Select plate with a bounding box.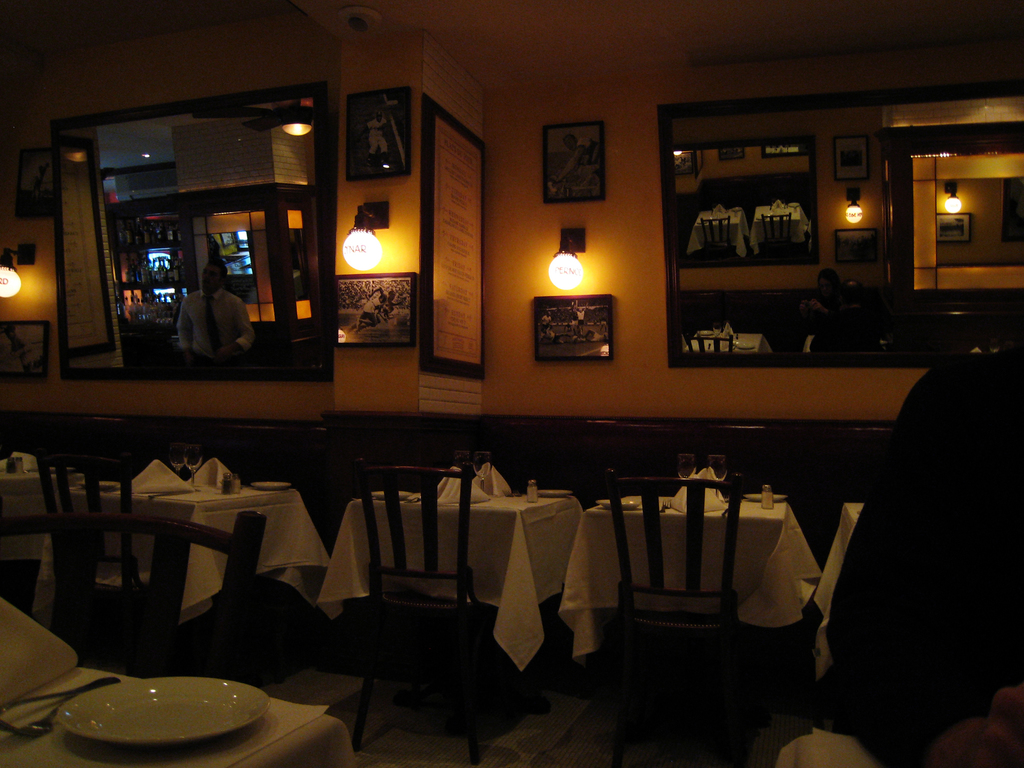
left=250, top=482, right=290, bottom=491.
